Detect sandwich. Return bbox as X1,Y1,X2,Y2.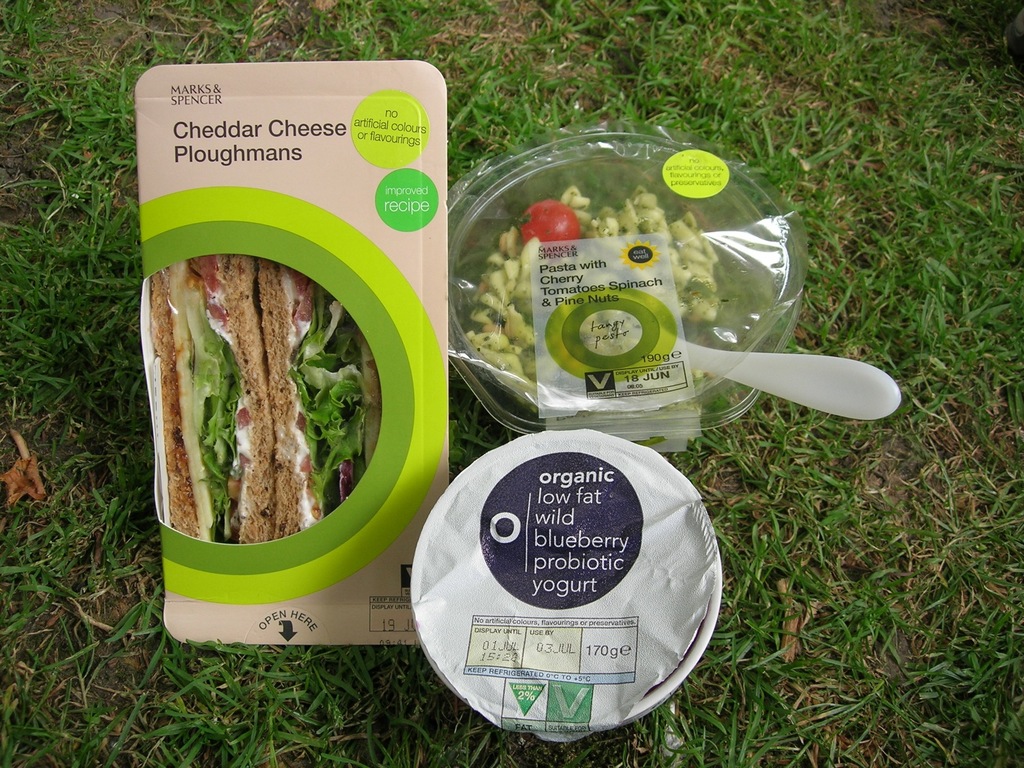
148,253,382,544.
